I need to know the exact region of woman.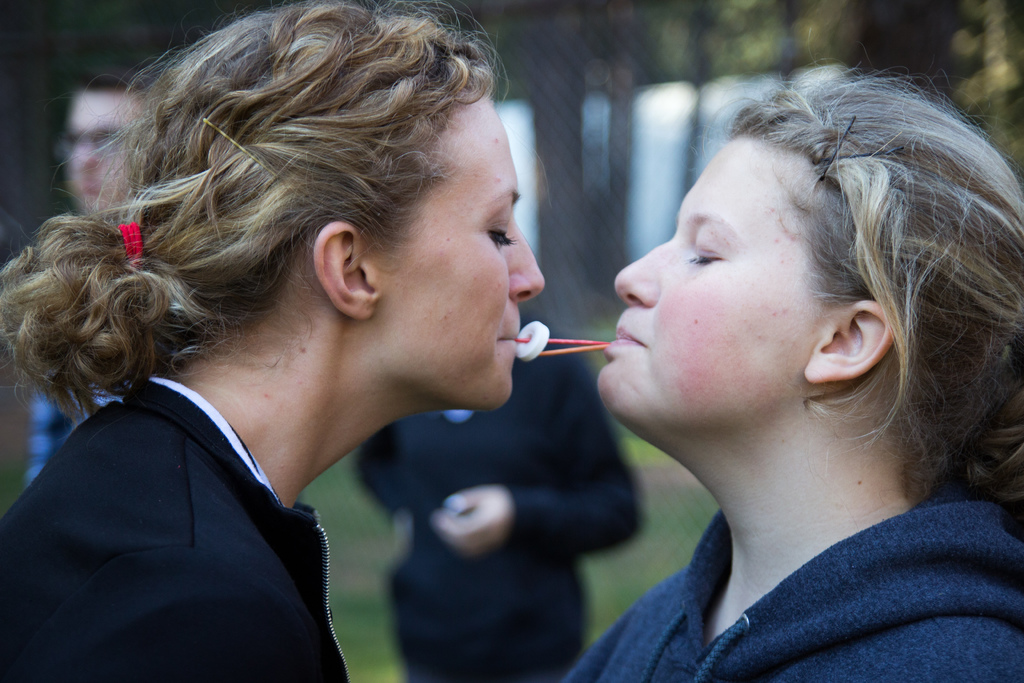
Region: <region>0, 0, 545, 682</region>.
